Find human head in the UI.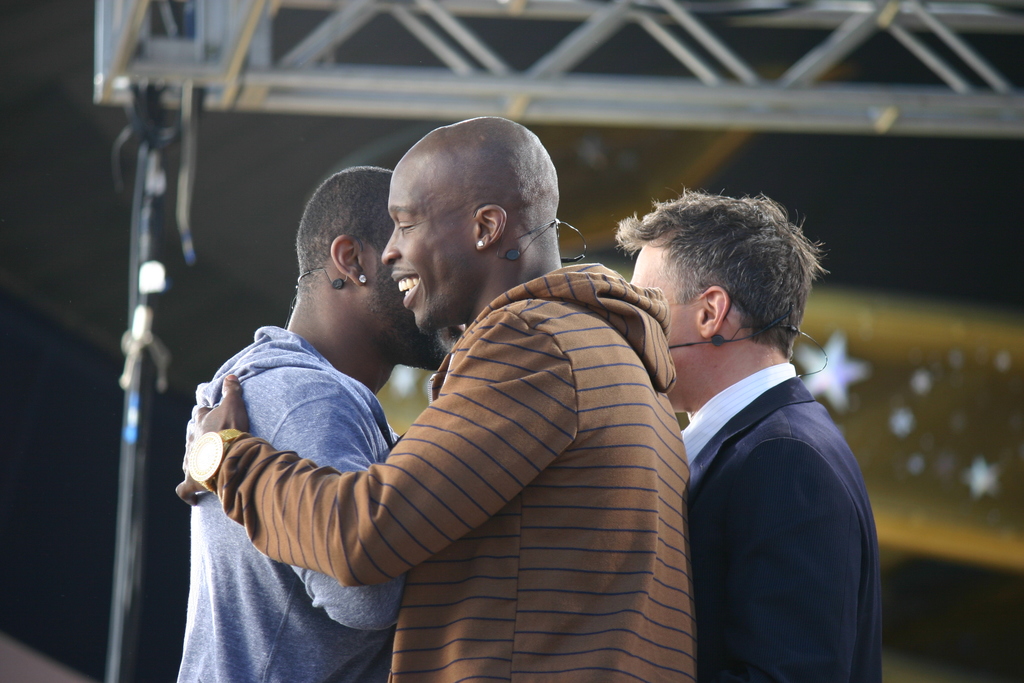
UI element at 381:110:560:336.
